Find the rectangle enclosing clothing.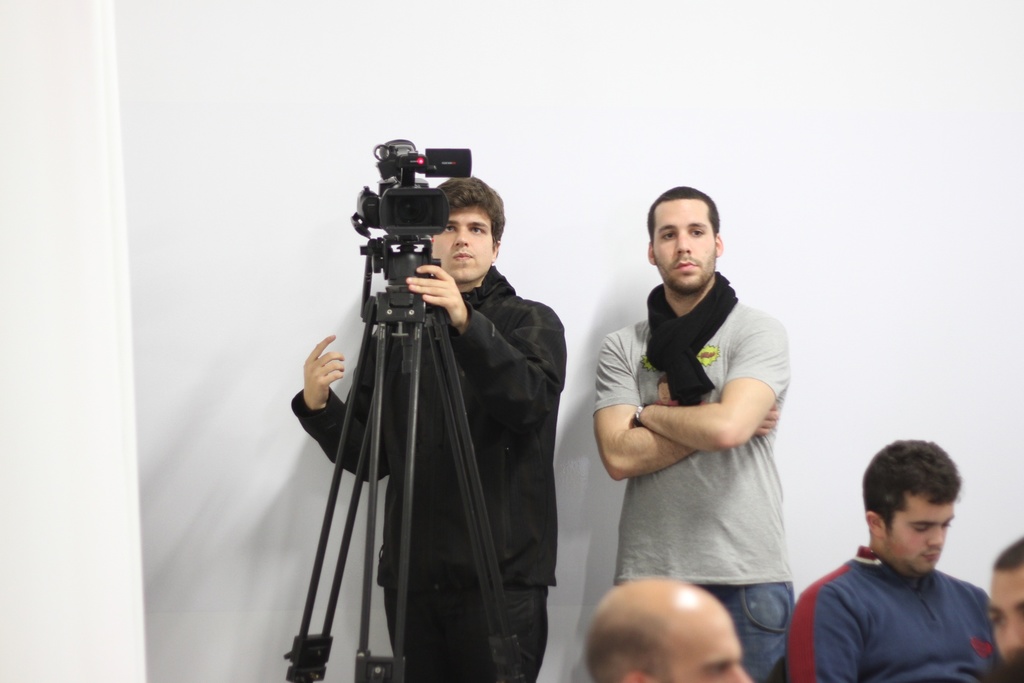
Rect(782, 543, 1011, 682).
